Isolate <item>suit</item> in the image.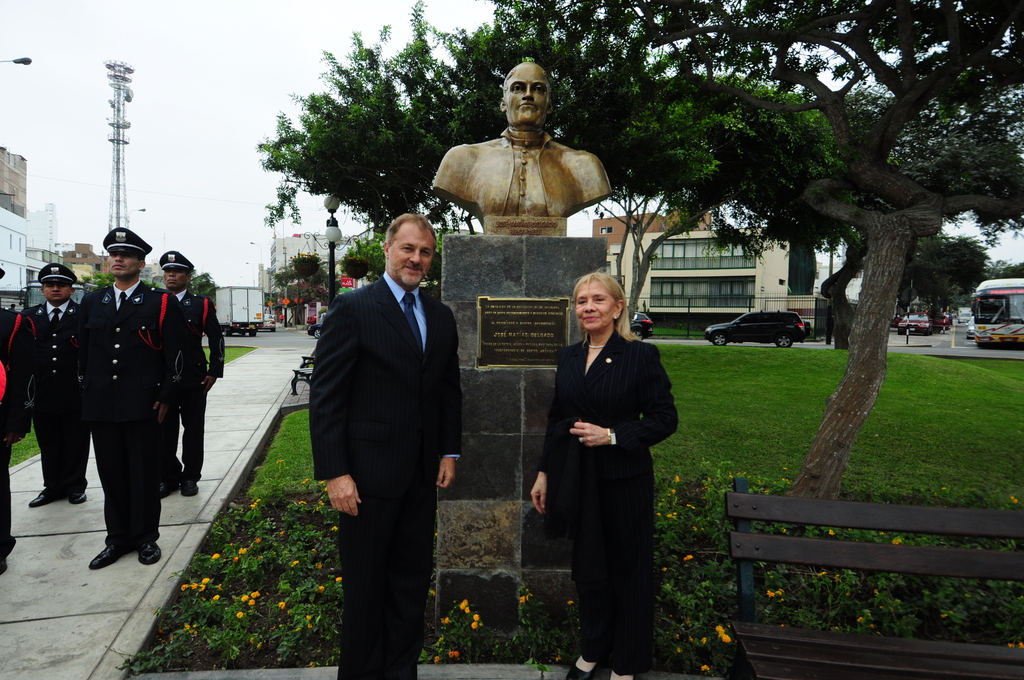
Isolated region: [312,273,463,679].
